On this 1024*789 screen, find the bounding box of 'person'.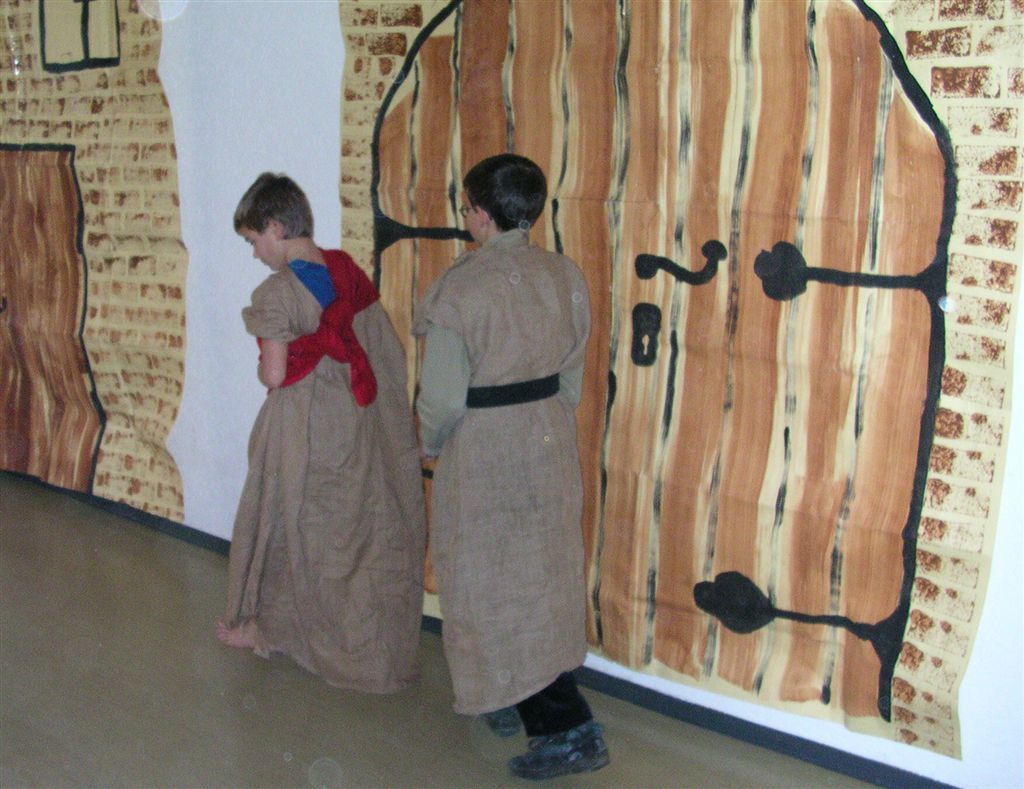
Bounding box: (left=406, top=151, right=618, bottom=779).
